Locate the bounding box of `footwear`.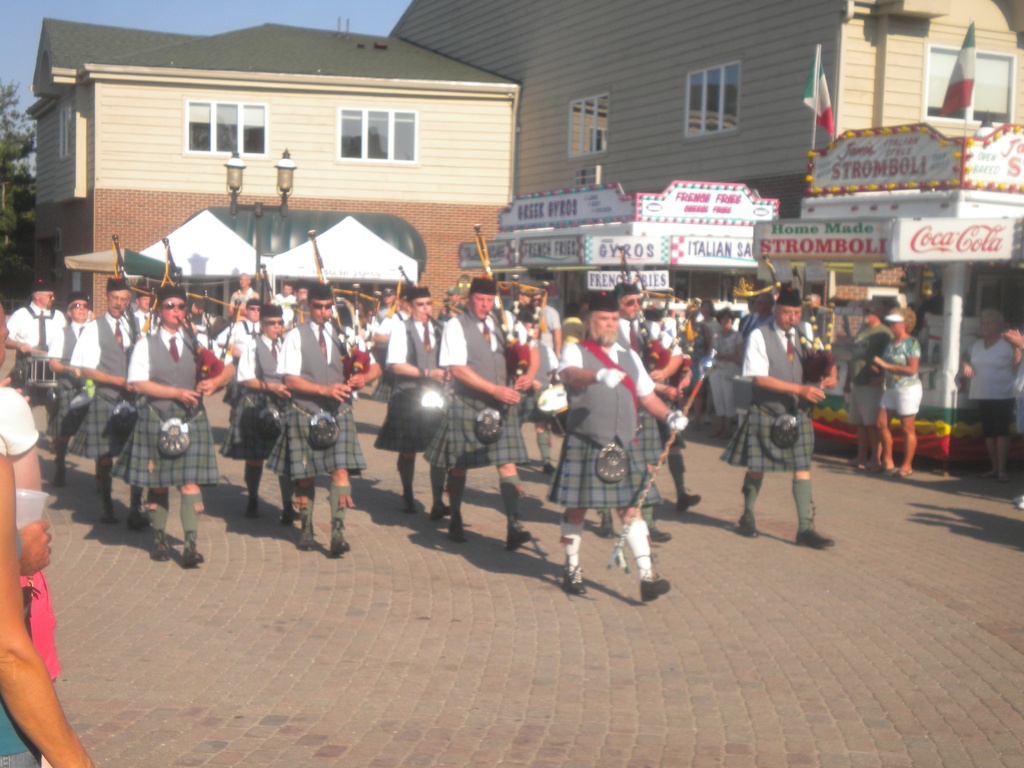
Bounding box: <region>424, 500, 452, 518</region>.
